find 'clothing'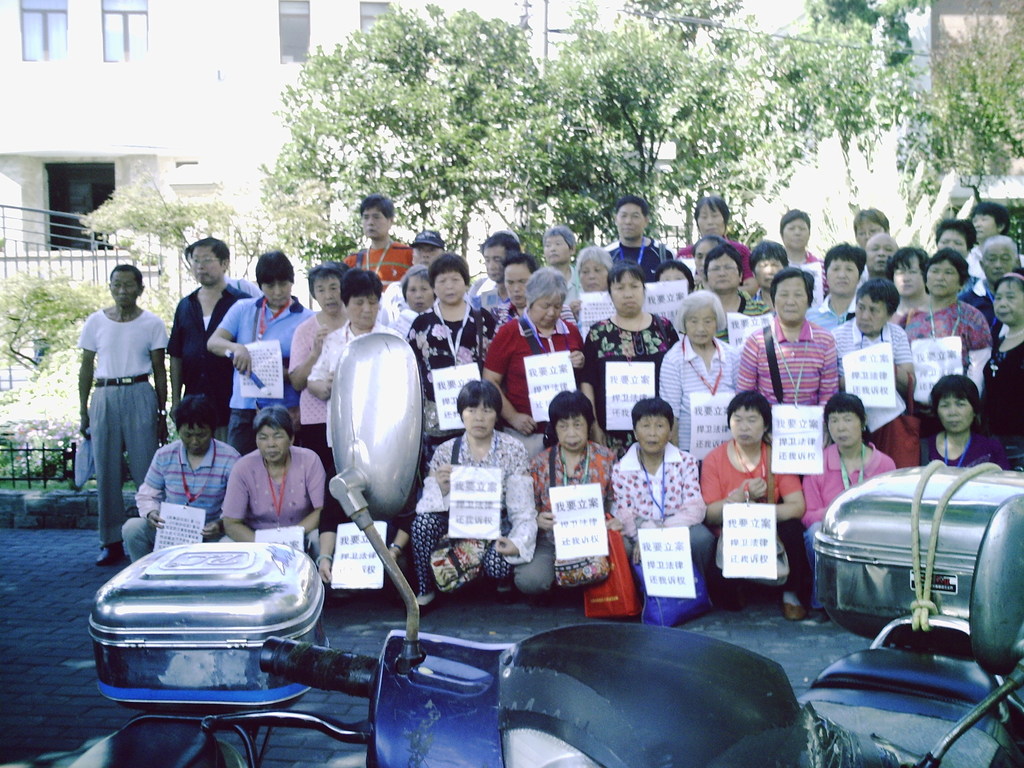
(x1=601, y1=239, x2=673, y2=271)
